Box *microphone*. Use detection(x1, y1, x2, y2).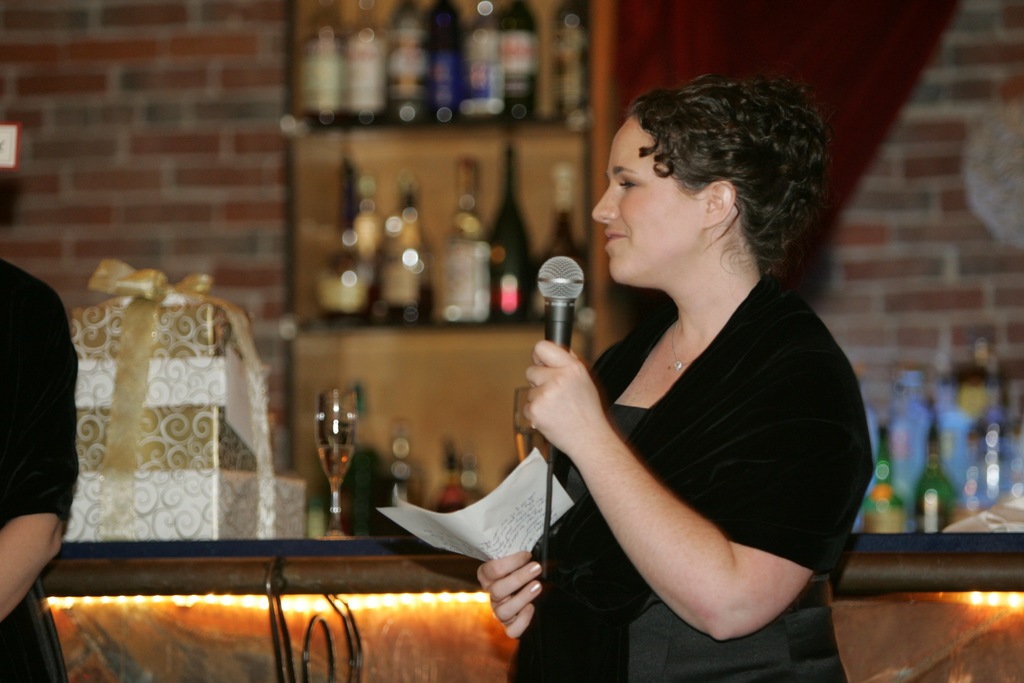
detection(532, 253, 593, 459).
